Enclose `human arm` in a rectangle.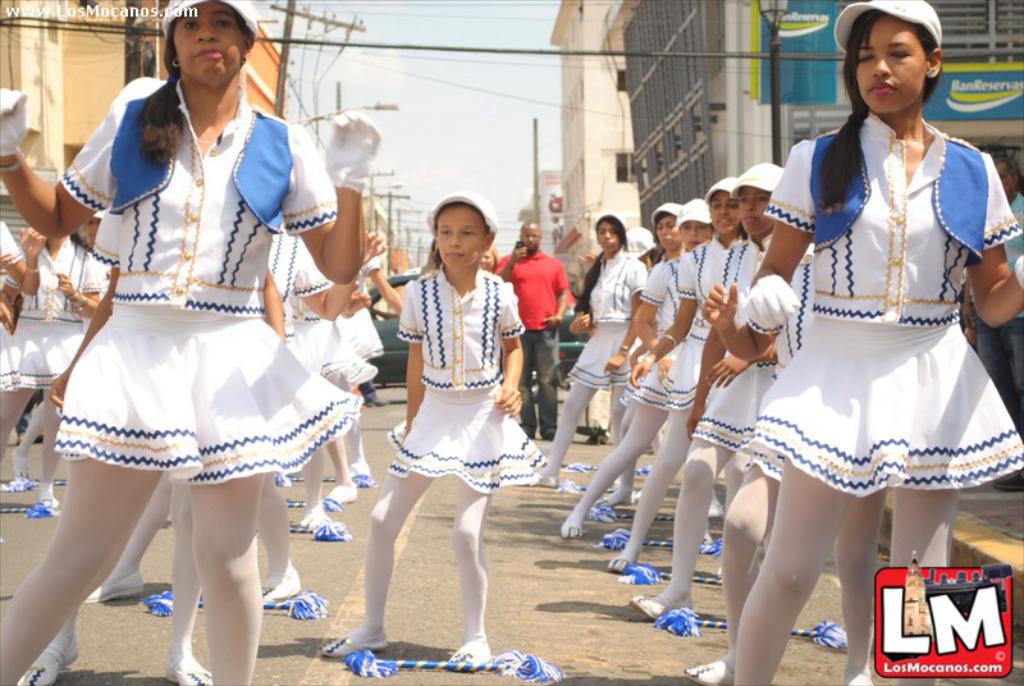
bbox(288, 193, 360, 288).
